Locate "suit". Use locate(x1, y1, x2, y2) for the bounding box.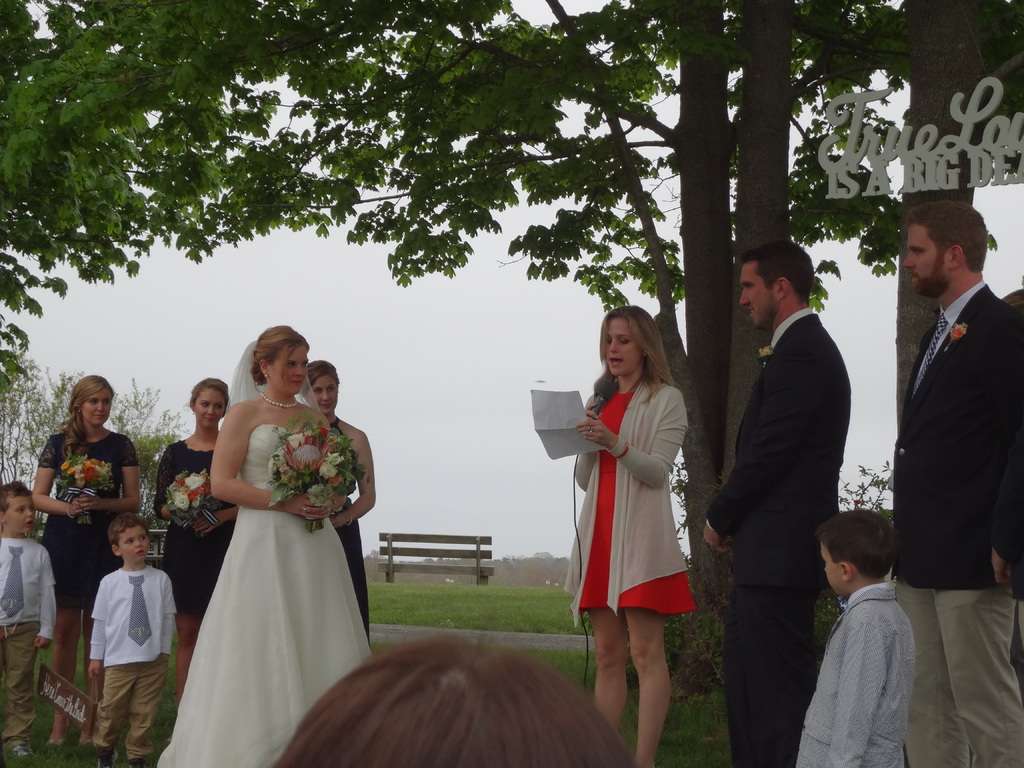
locate(712, 231, 876, 724).
